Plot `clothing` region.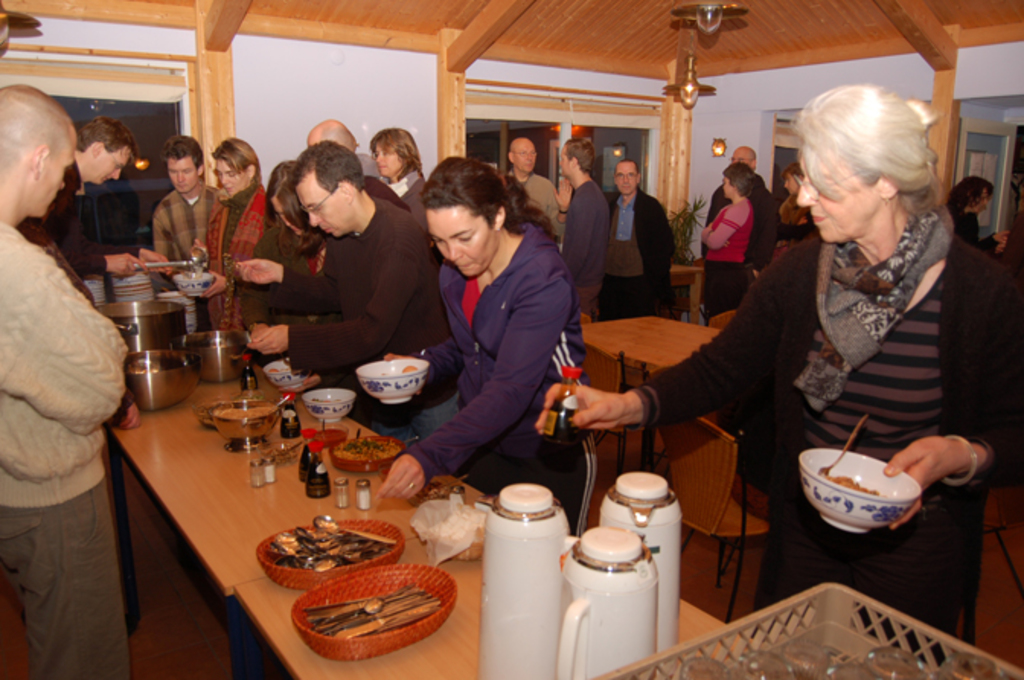
Plotted at 773,194,815,253.
